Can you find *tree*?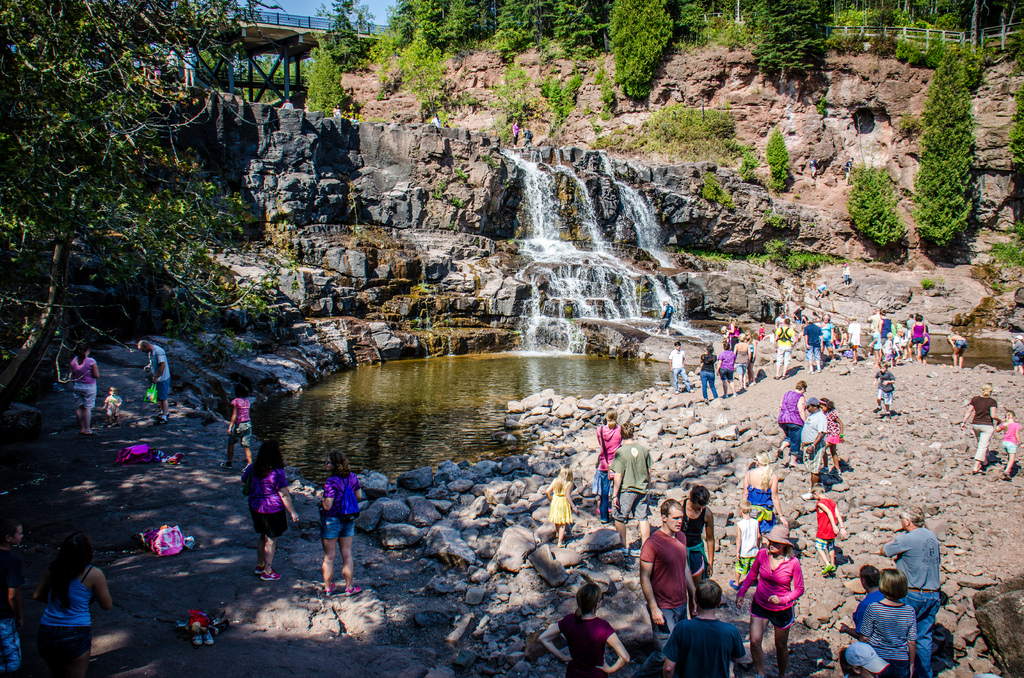
Yes, bounding box: pyautogui.locateOnScreen(1006, 85, 1023, 177).
